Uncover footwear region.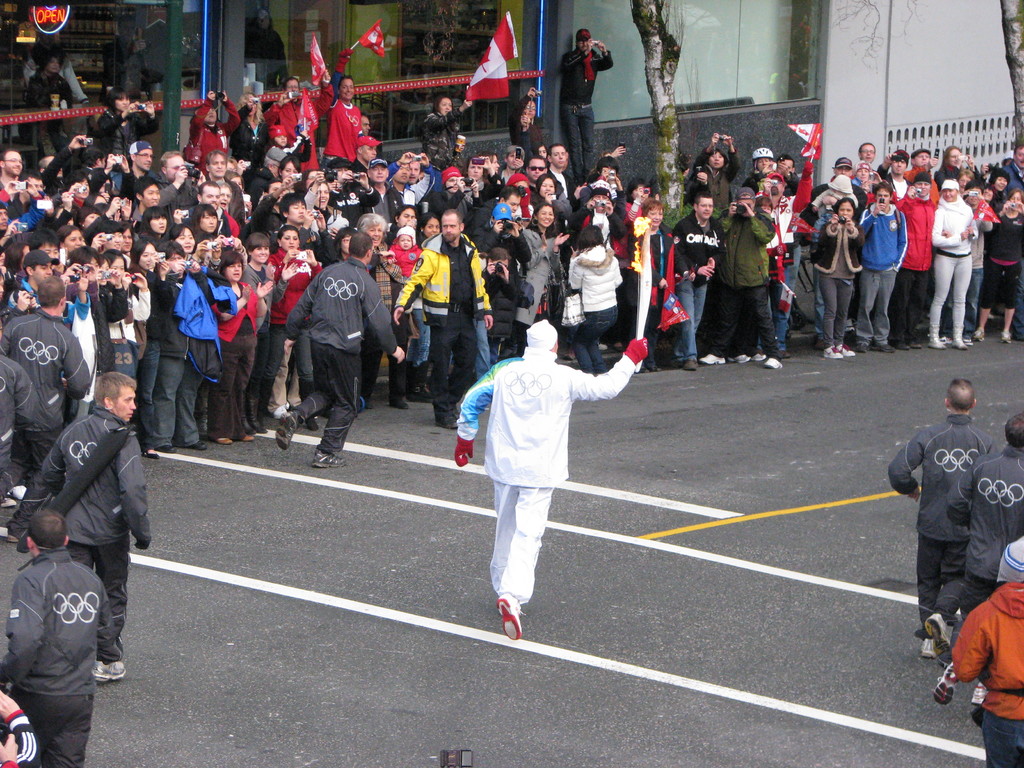
Uncovered: BBox(971, 329, 986, 344).
